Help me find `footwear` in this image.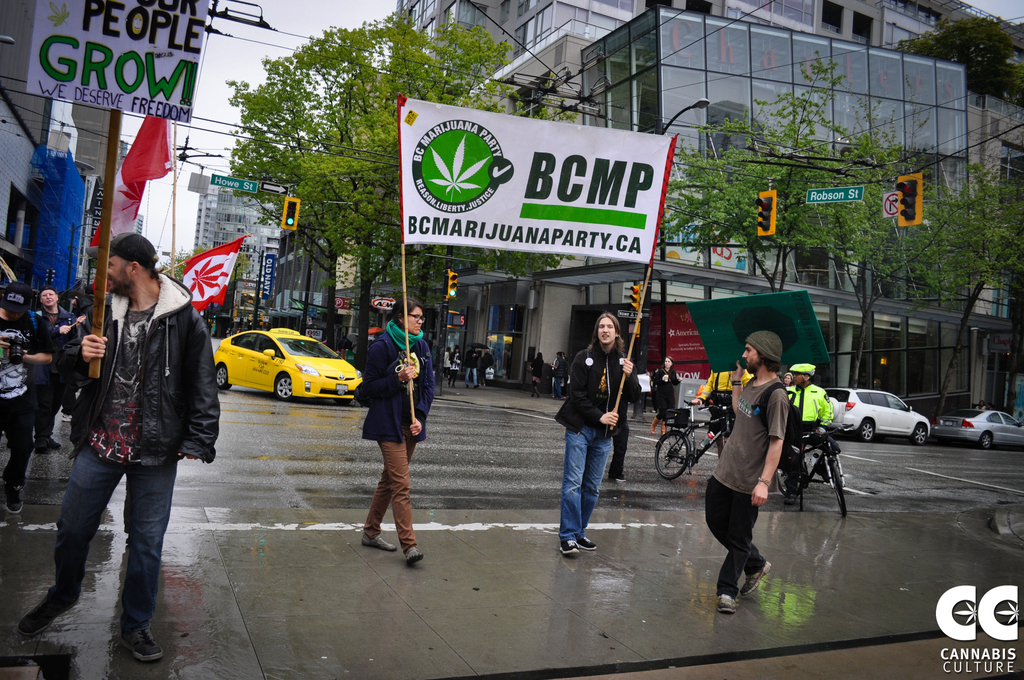
Found it: (x1=463, y1=382, x2=470, y2=389).
